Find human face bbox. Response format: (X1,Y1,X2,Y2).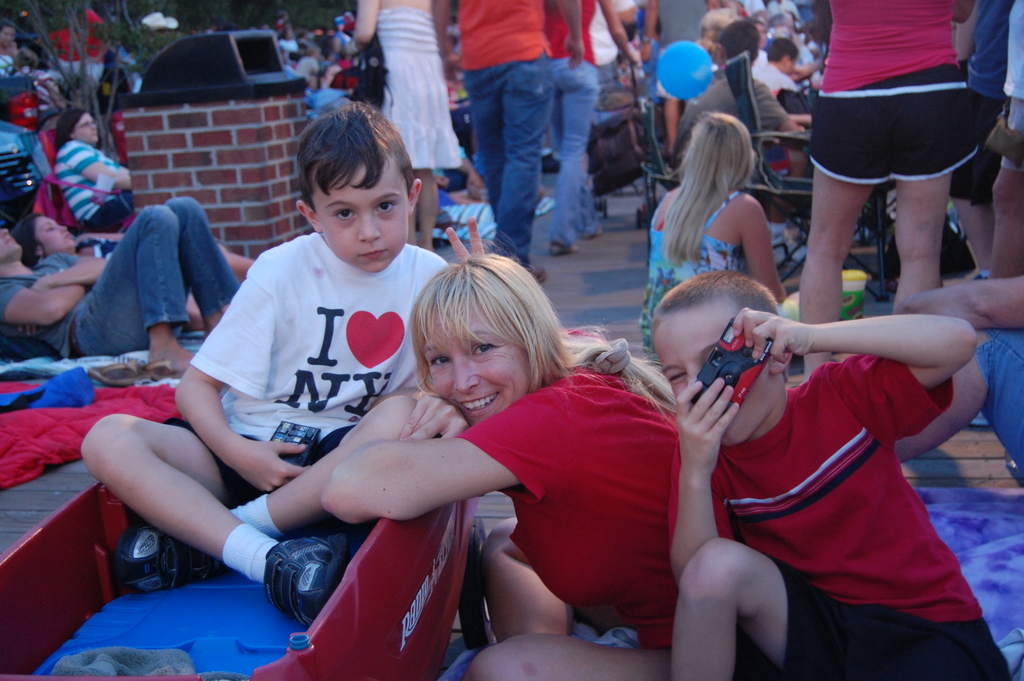
(67,110,98,146).
